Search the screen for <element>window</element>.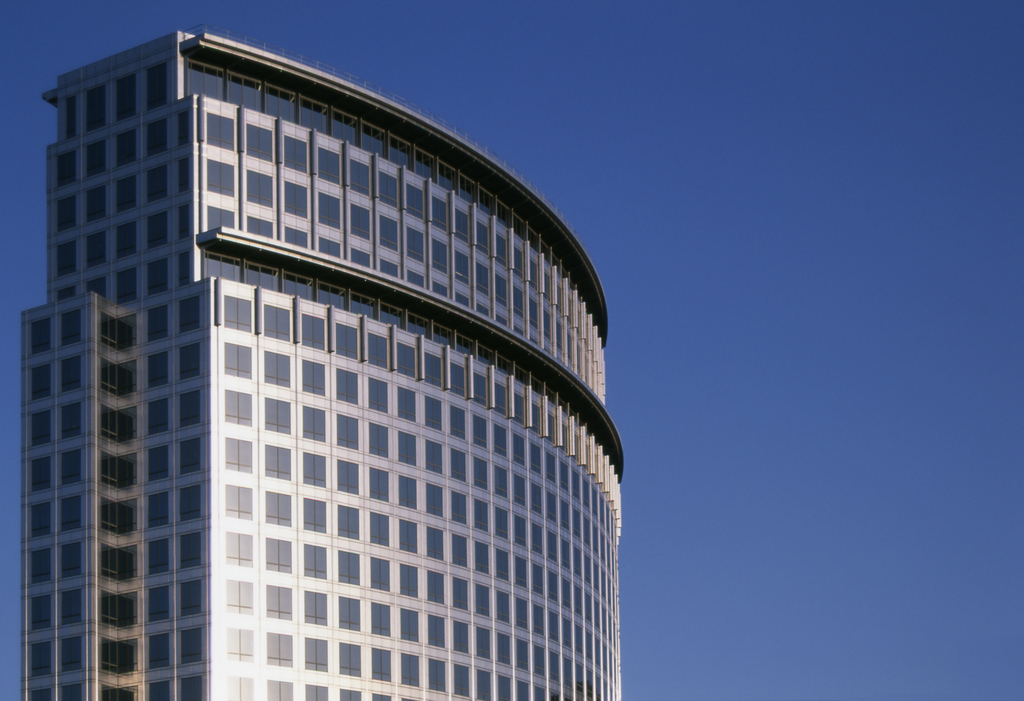
Found at rect(148, 311, 168, 336).
